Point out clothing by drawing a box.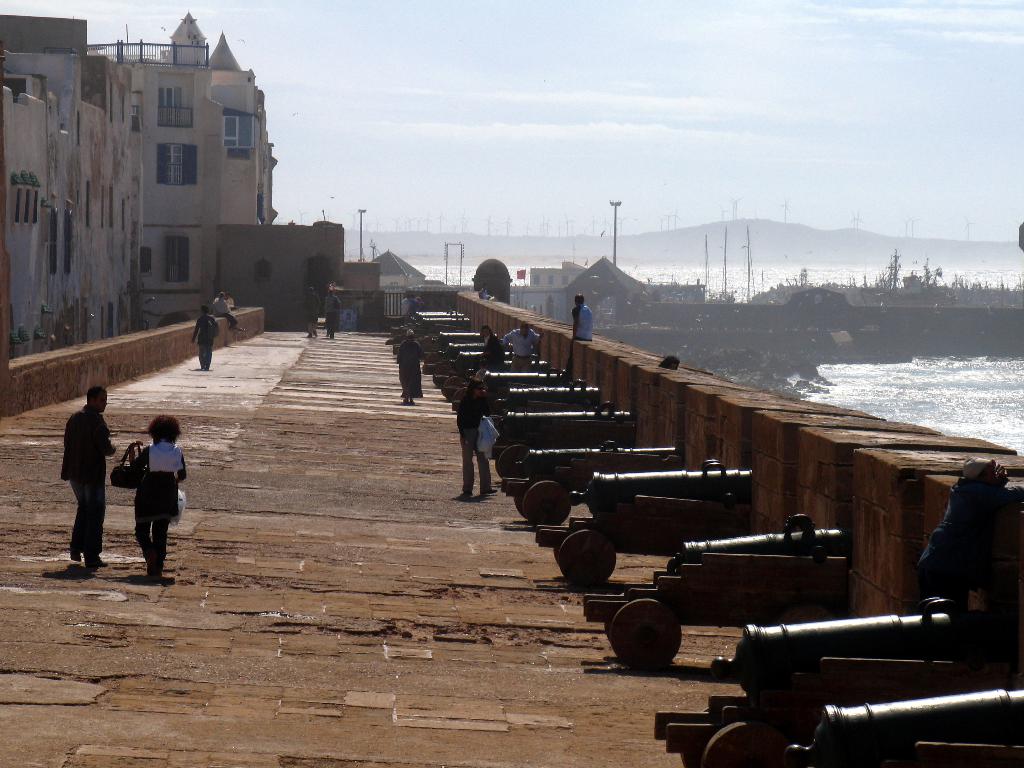
397,339,427,397.
